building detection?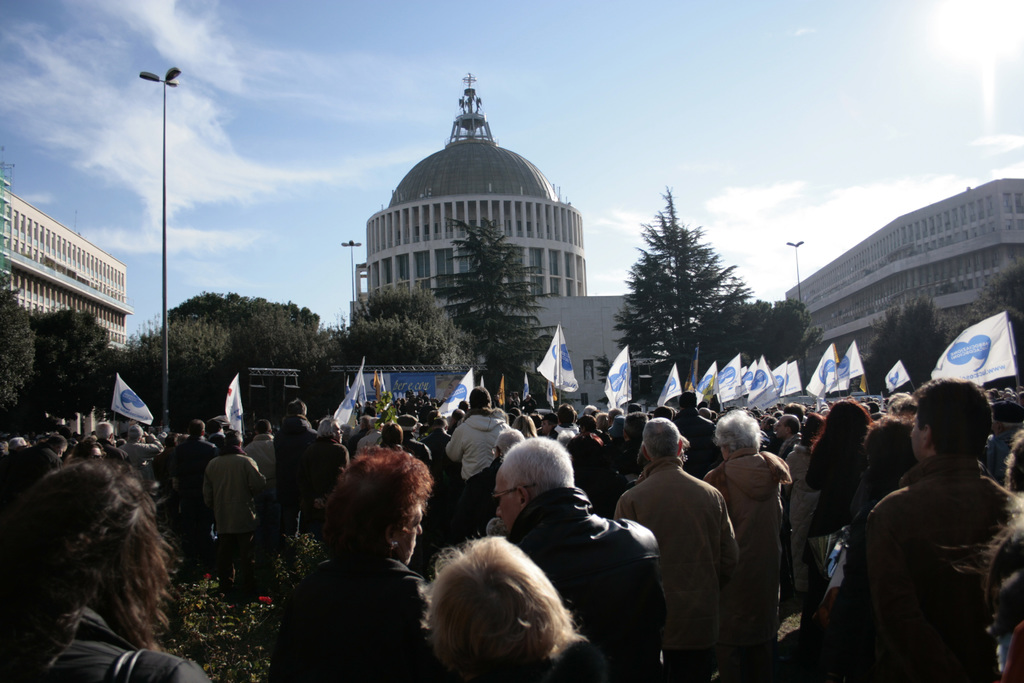
[355, 101, 585, 331]
